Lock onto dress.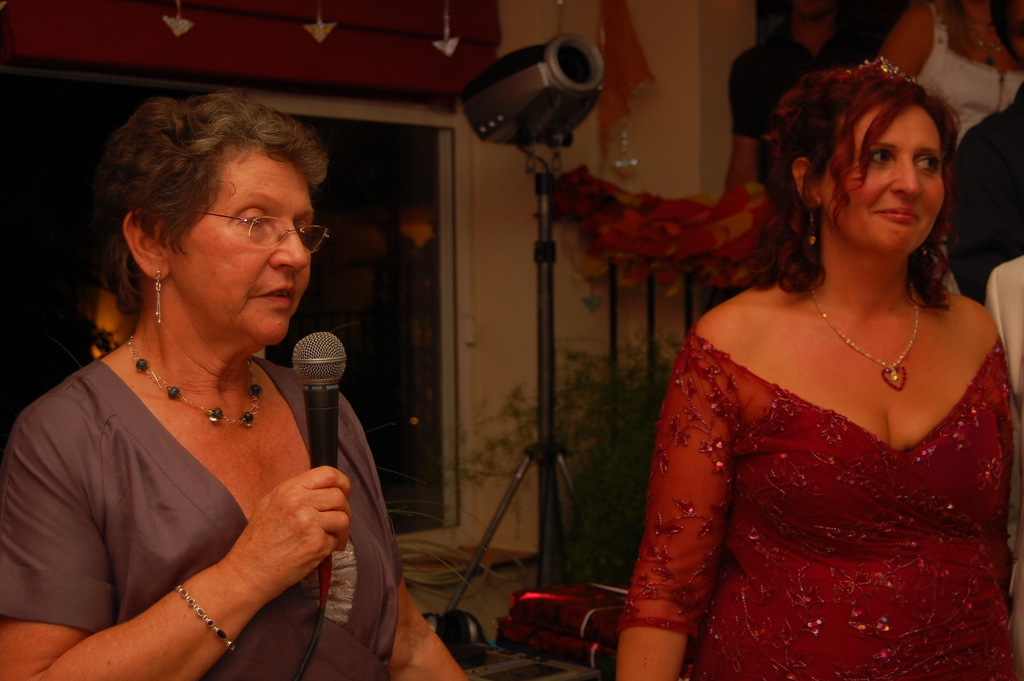
Locked: [612, 318, 1023, 680].
